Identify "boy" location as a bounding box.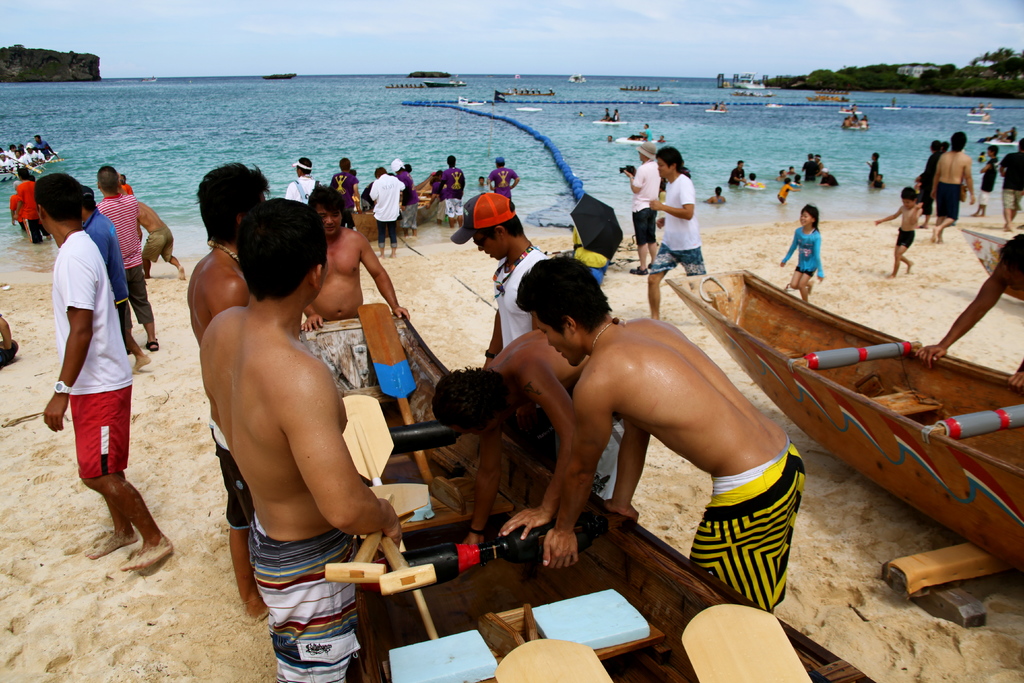
[93,154,161,349].
